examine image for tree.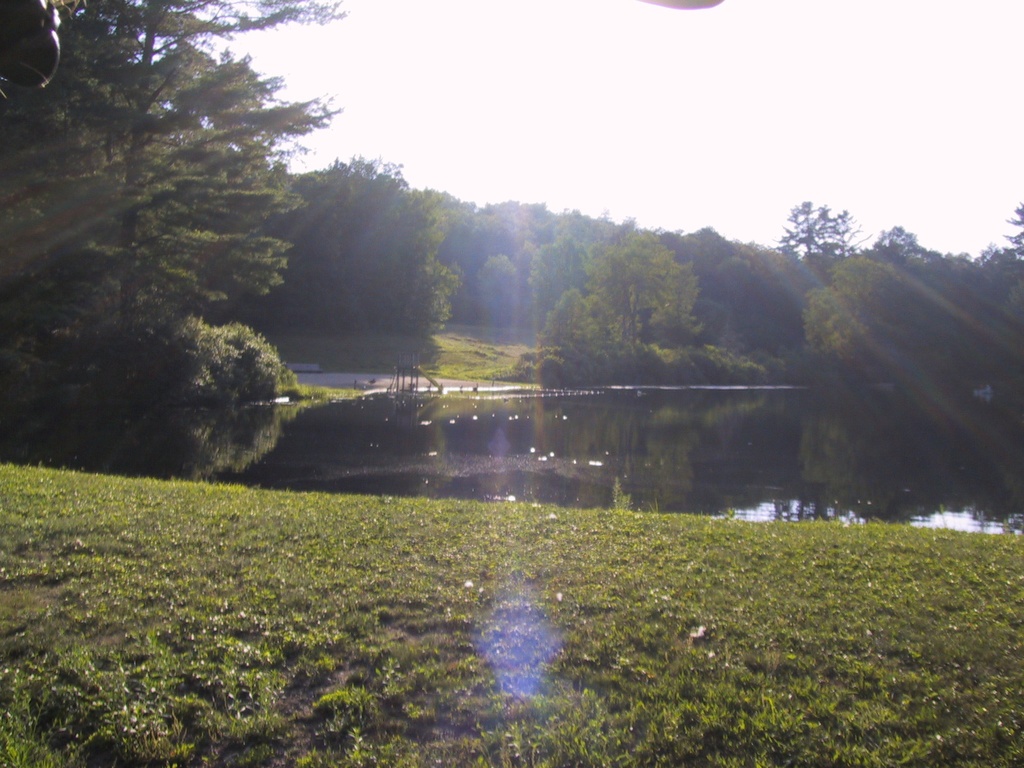
Examination result: locate(779, 198, 852, 274).
